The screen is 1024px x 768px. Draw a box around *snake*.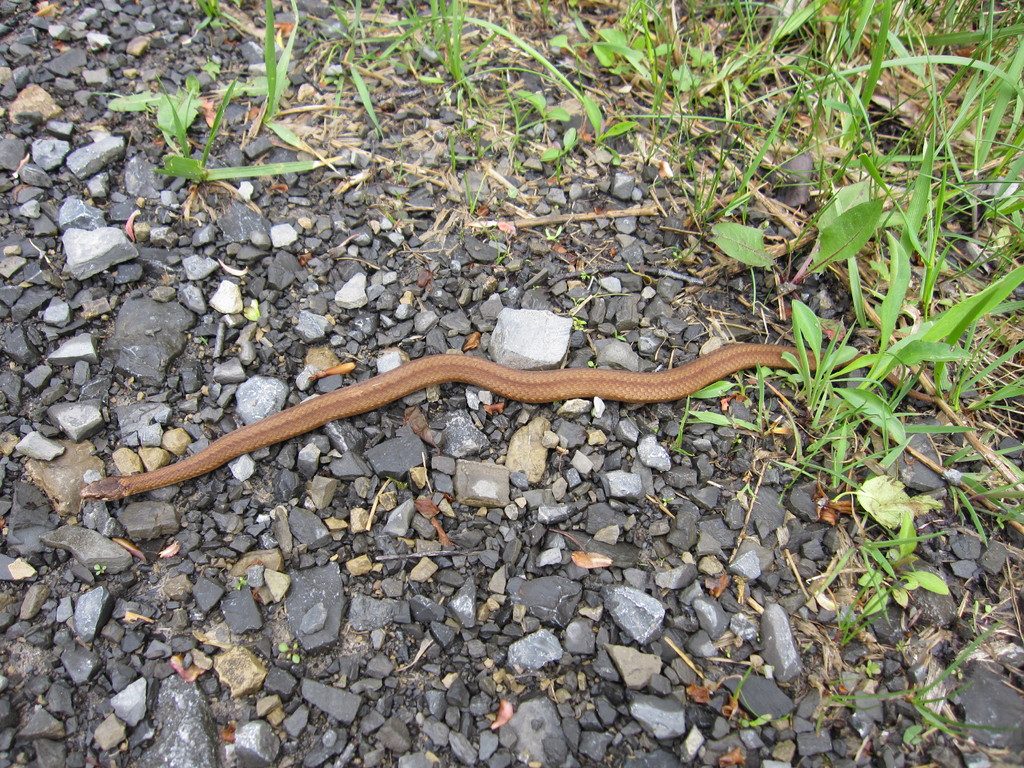
box(78, 342, 934, 503).
